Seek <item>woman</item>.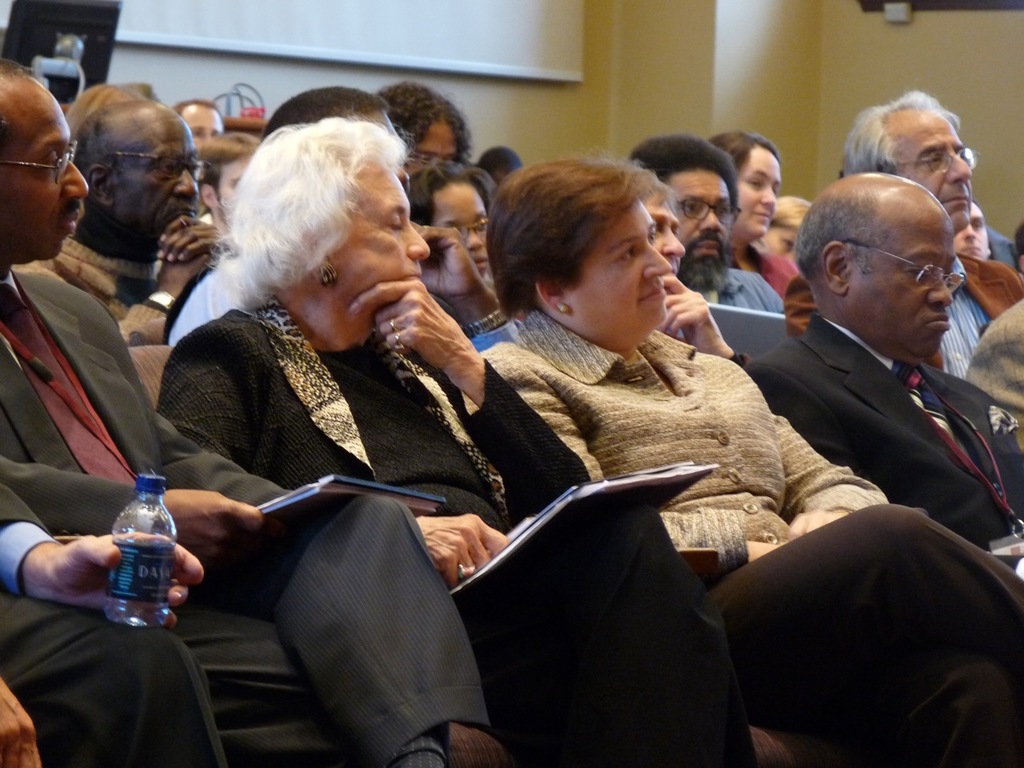
458/154/1023/767.
